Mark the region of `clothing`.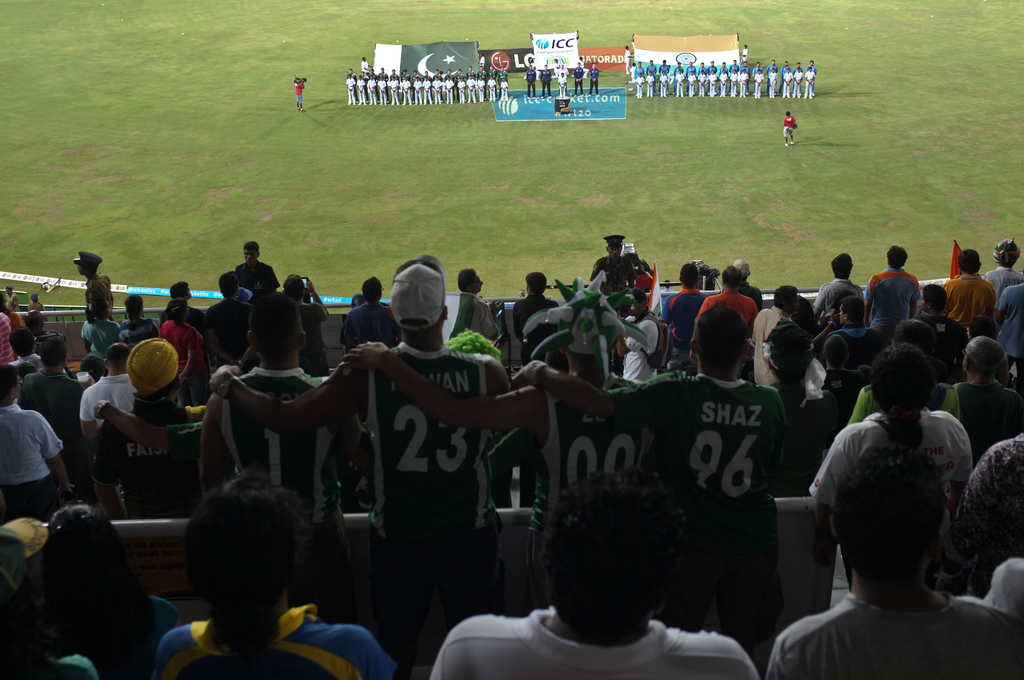
Region: pyautogui.locateOnScreen(811, 278, 863, 307).
